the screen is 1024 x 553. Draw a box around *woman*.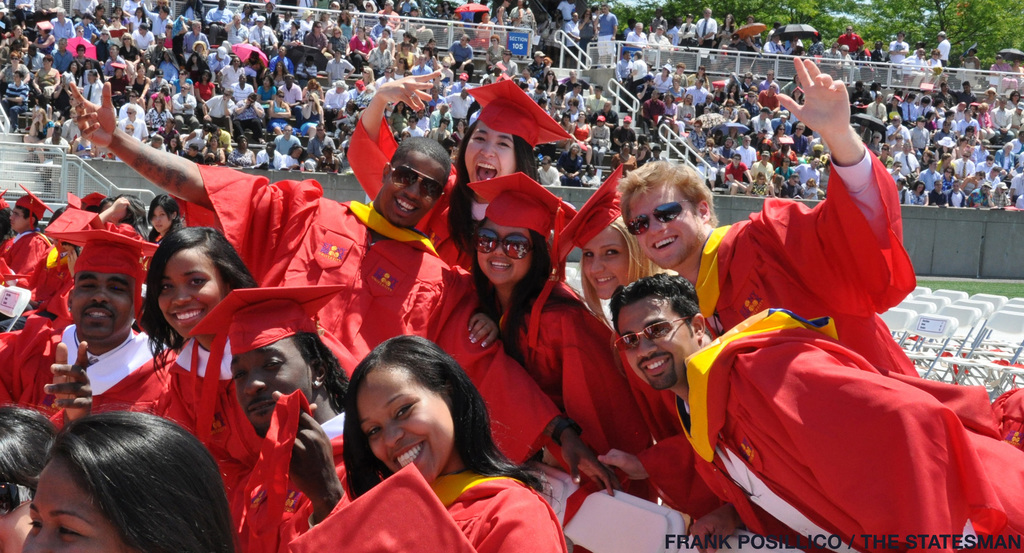
pyautogui.locateOnScreen(661, 95, 679, 126).
